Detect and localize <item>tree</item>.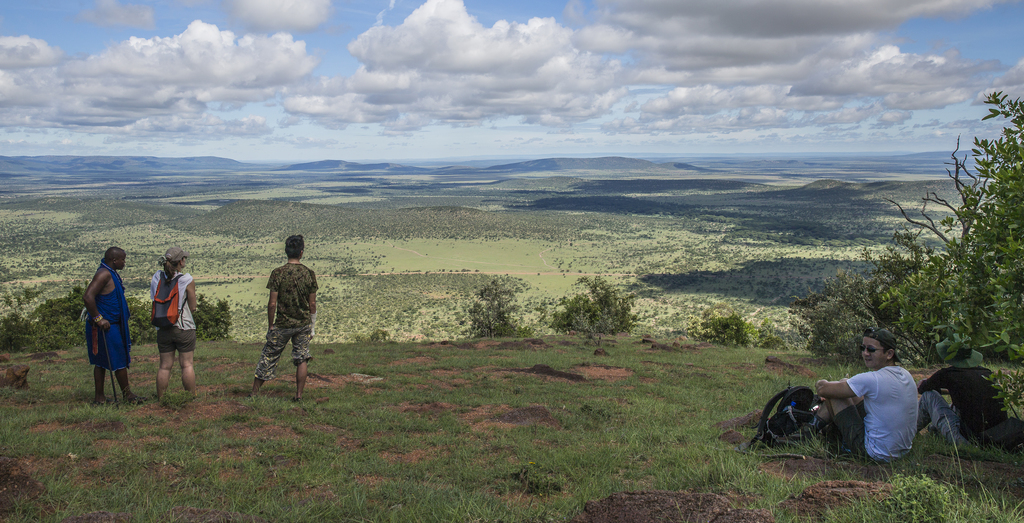
Localized at locate(696, 295, 761, 360).
